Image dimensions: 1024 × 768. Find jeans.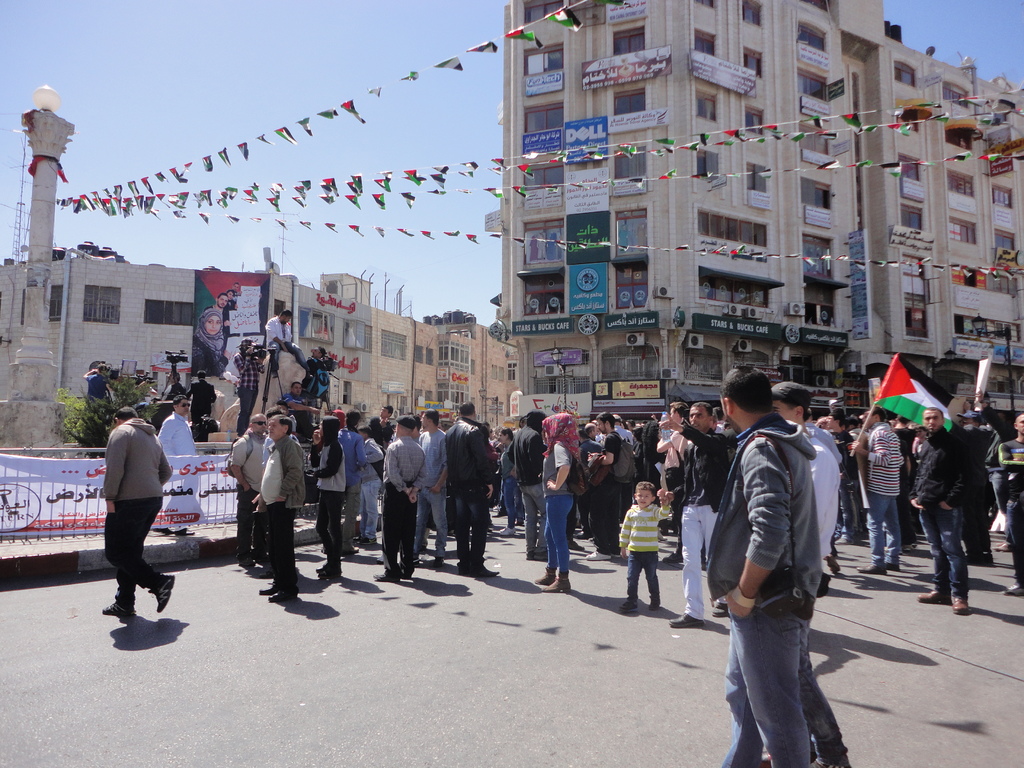
crop(451, 493, 483, 561).
